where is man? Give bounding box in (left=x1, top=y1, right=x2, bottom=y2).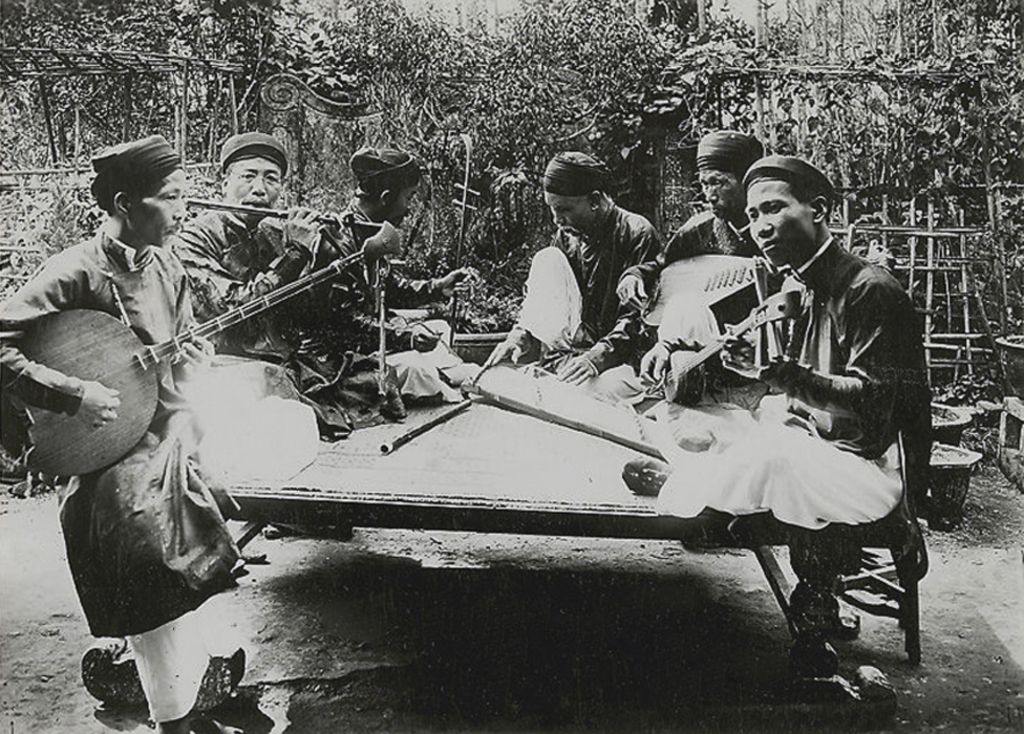
(left=306, top=149, right=485, bottom=398).
